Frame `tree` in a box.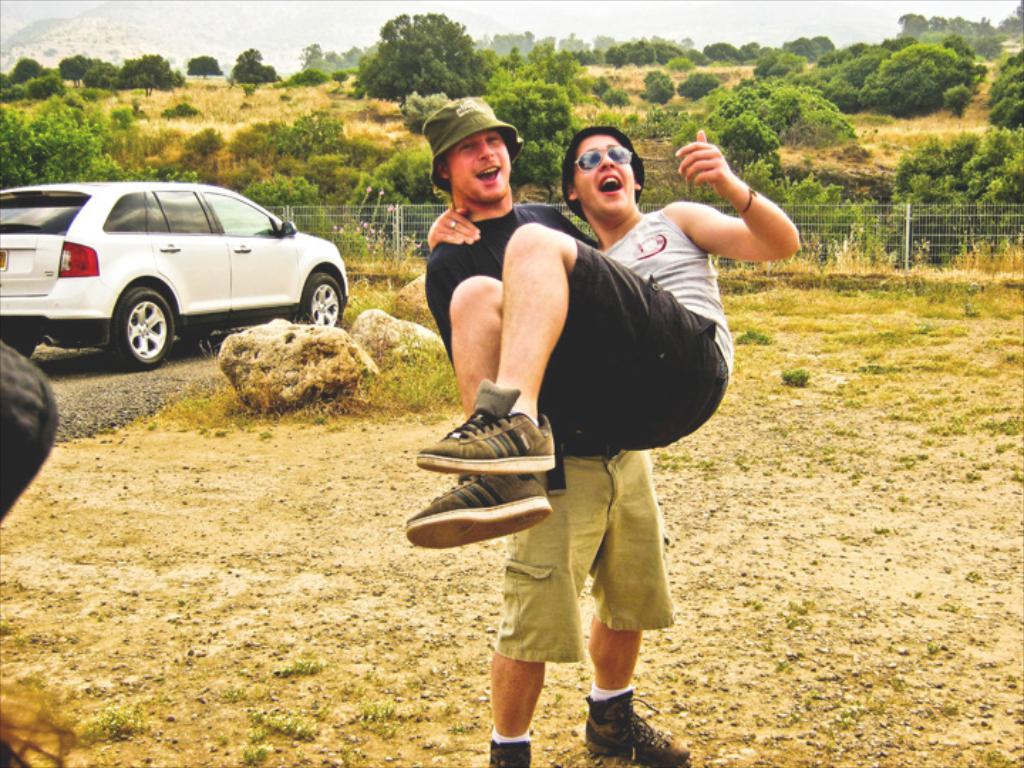
box(705, 78, 853, 137).
